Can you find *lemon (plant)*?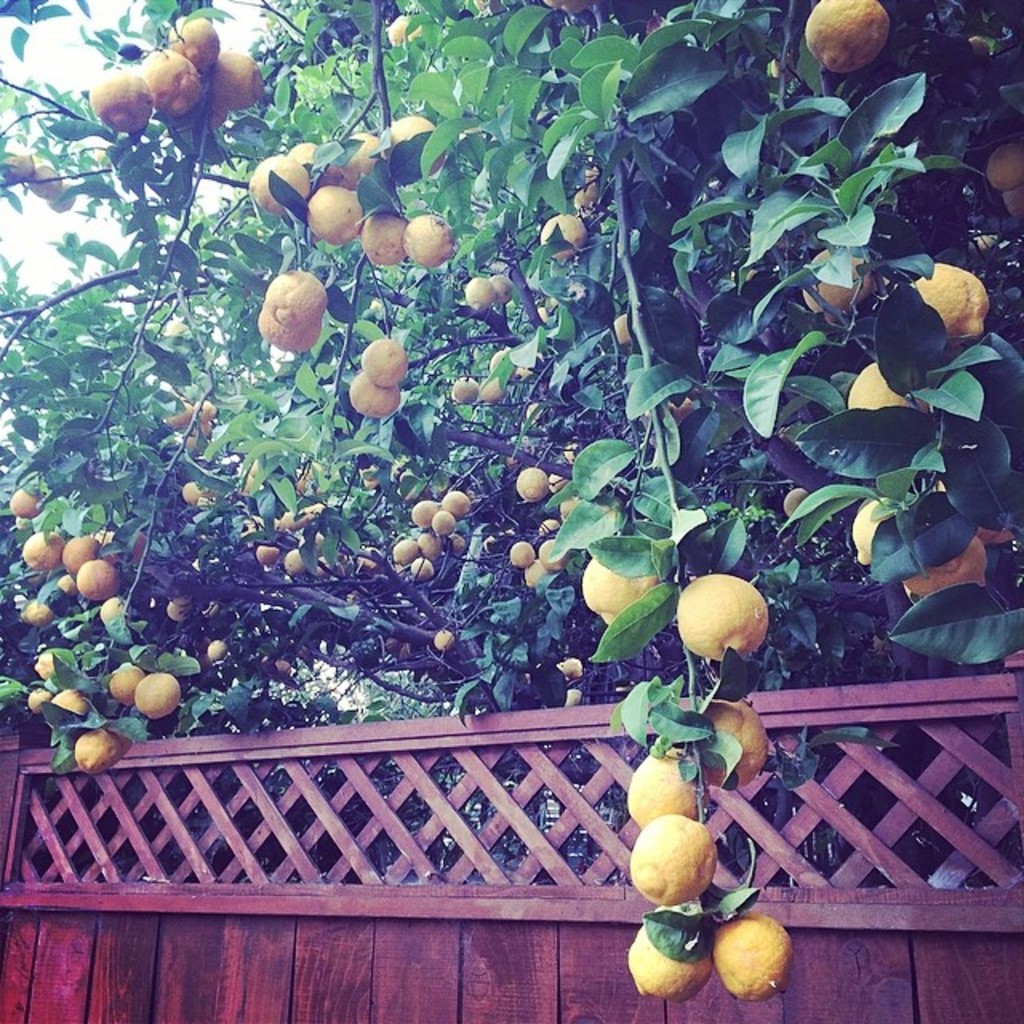
Yes, bounding box: crop(30, 686, 54, 710).
